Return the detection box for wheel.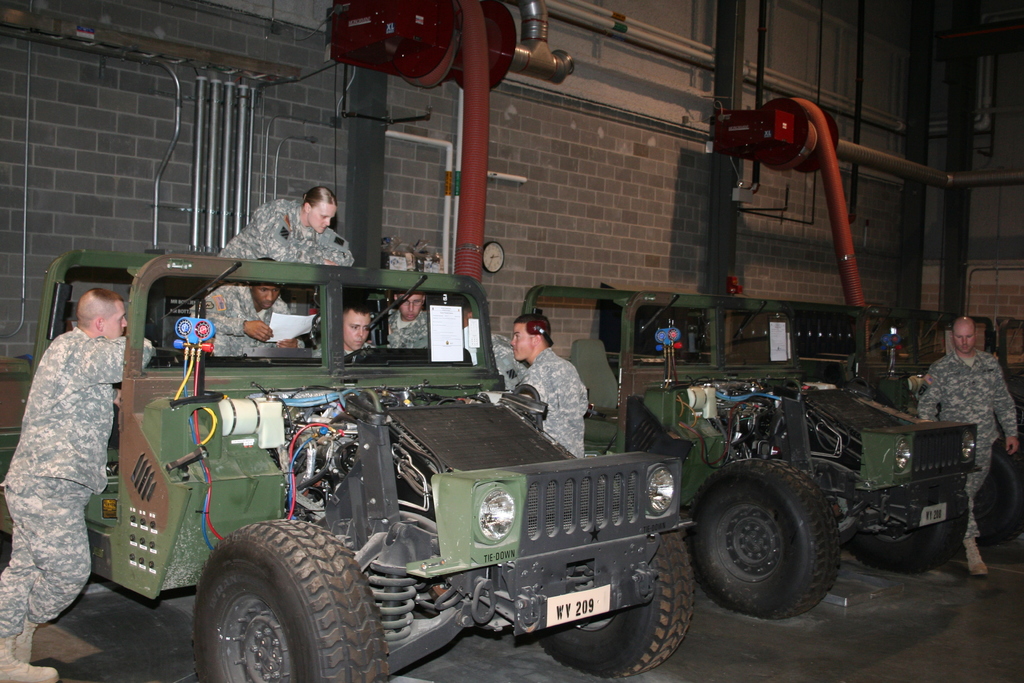
detection(845, 482, 971, 573).
